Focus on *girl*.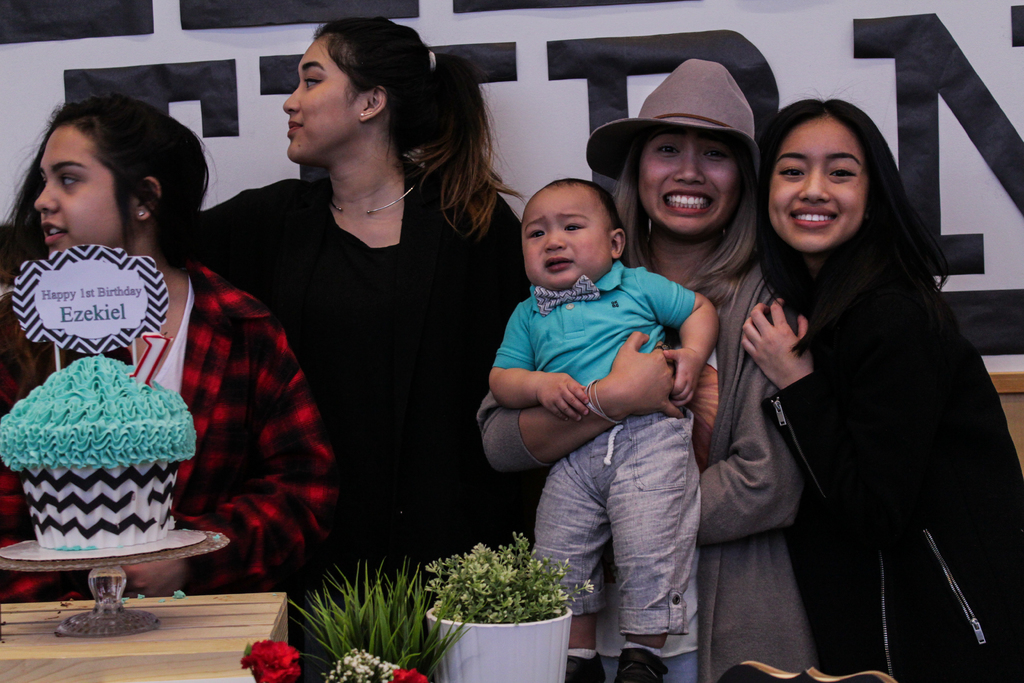
Focused at box=[741, 99, 1023, 682].
